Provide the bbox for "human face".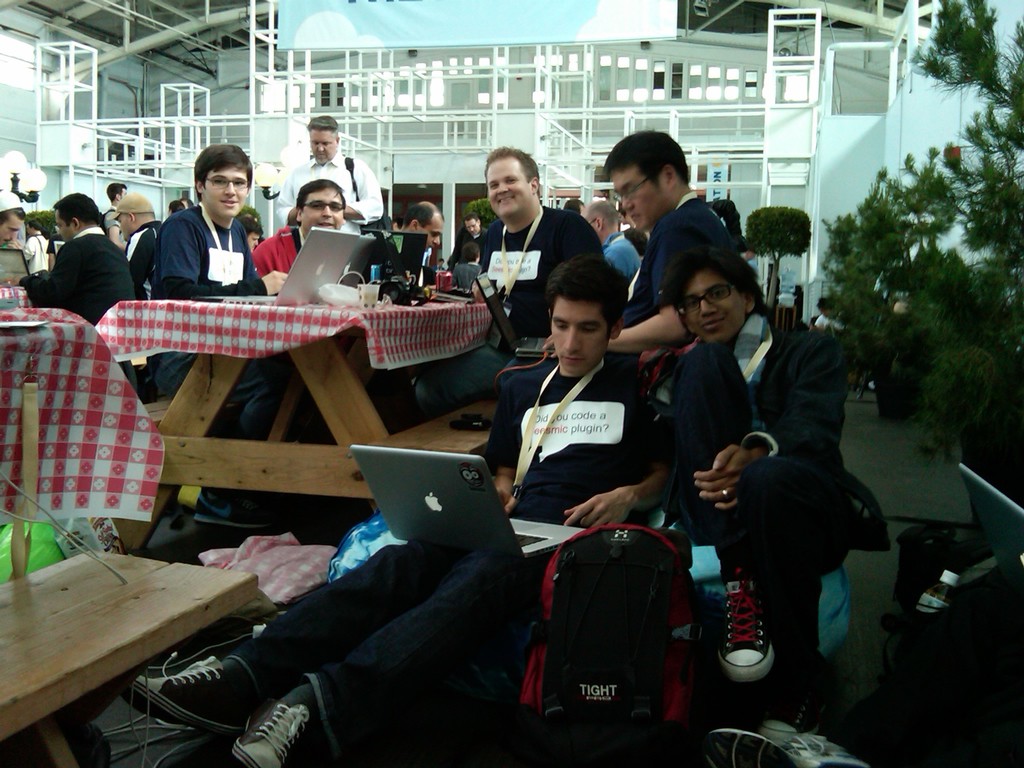
x1=685, y1=271, x2=749, y2=343.
